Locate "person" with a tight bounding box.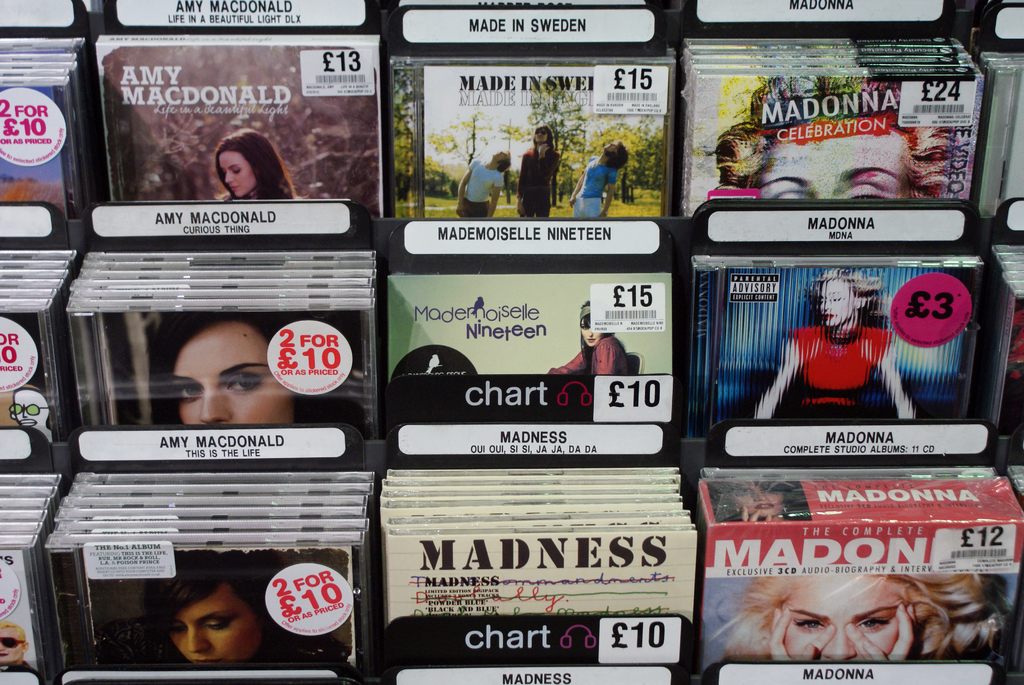
<bbox>6, 381, 51, 442</bbox>.
